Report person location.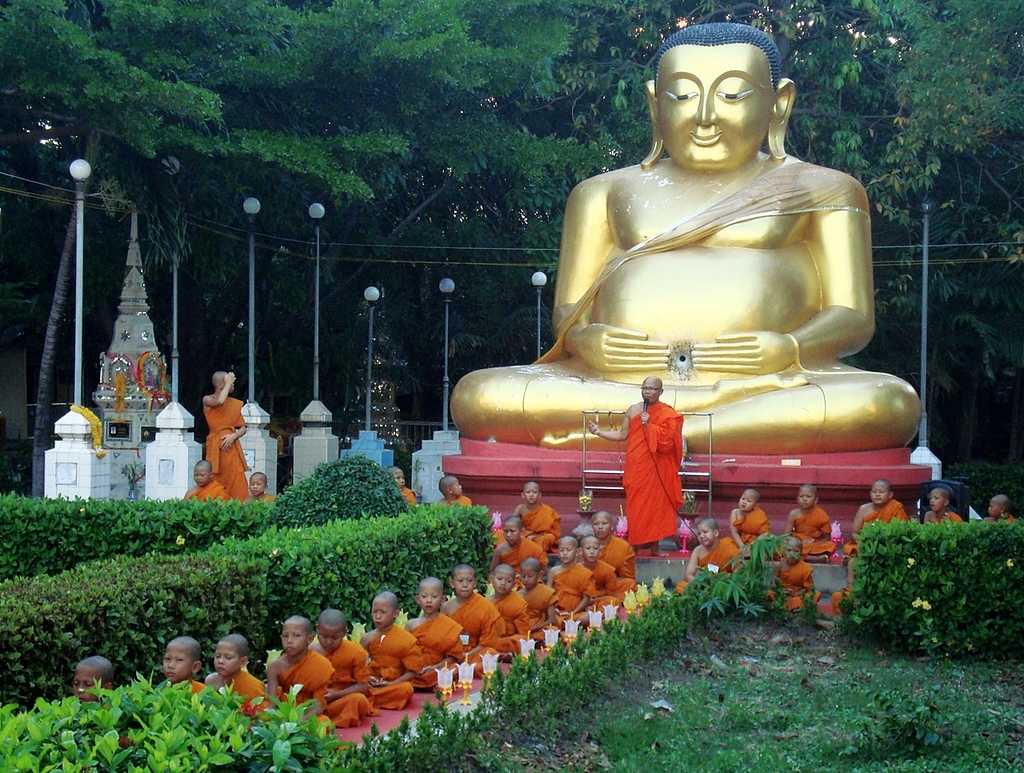
Report: locate(502, 533, 599, 664).
